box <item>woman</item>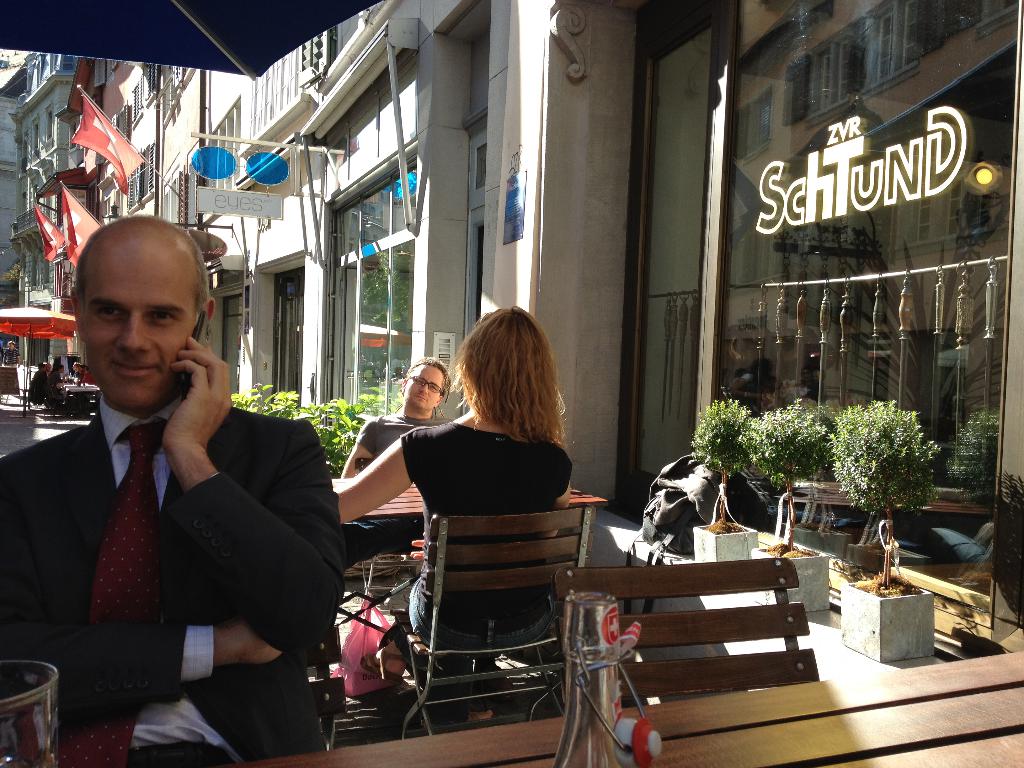
crop(356, 316, 597, 691)
